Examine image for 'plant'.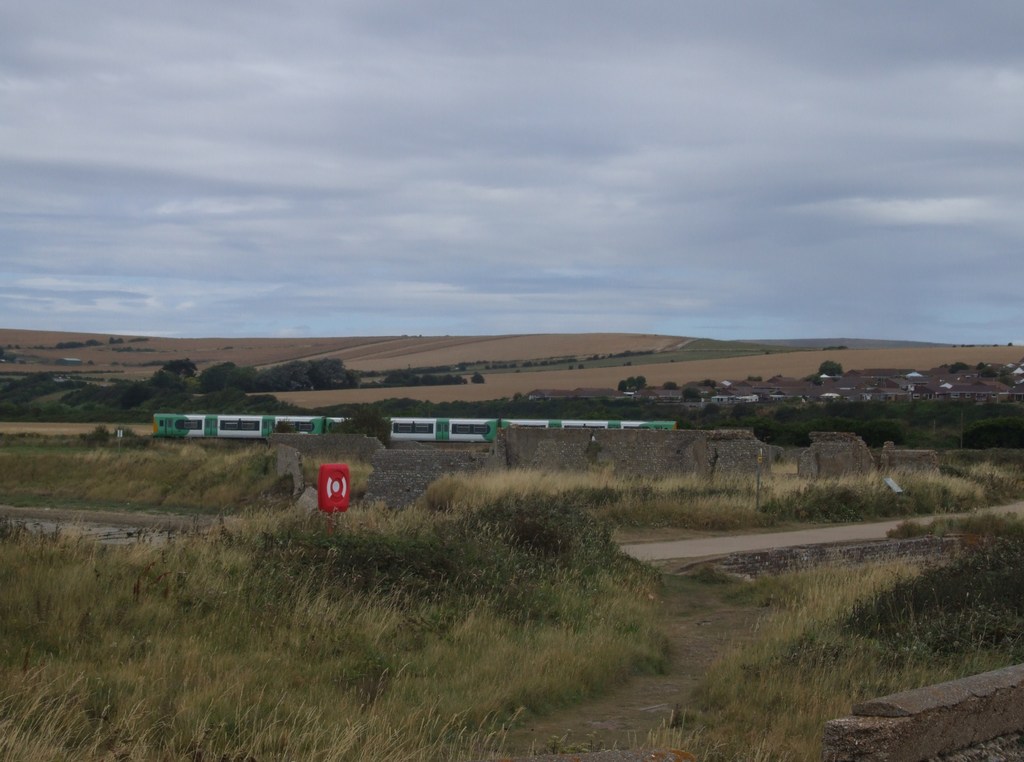
Examination result: <bbox>6, 437, 291, 507</bbox>.
